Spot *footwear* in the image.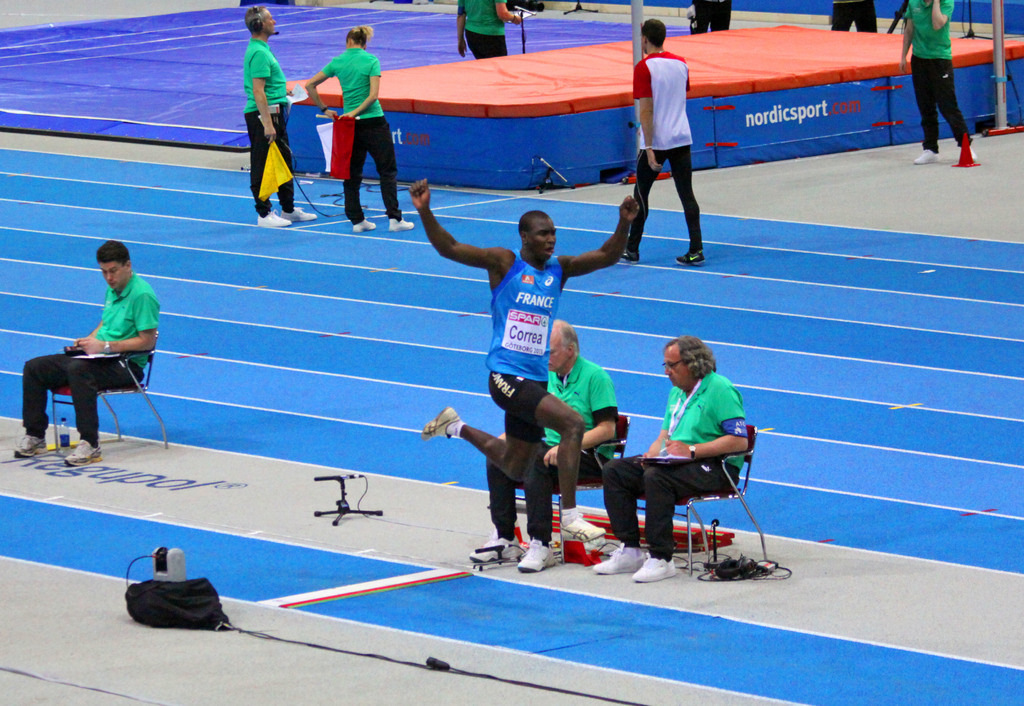
*footwear* found at 619/251/637/262.
